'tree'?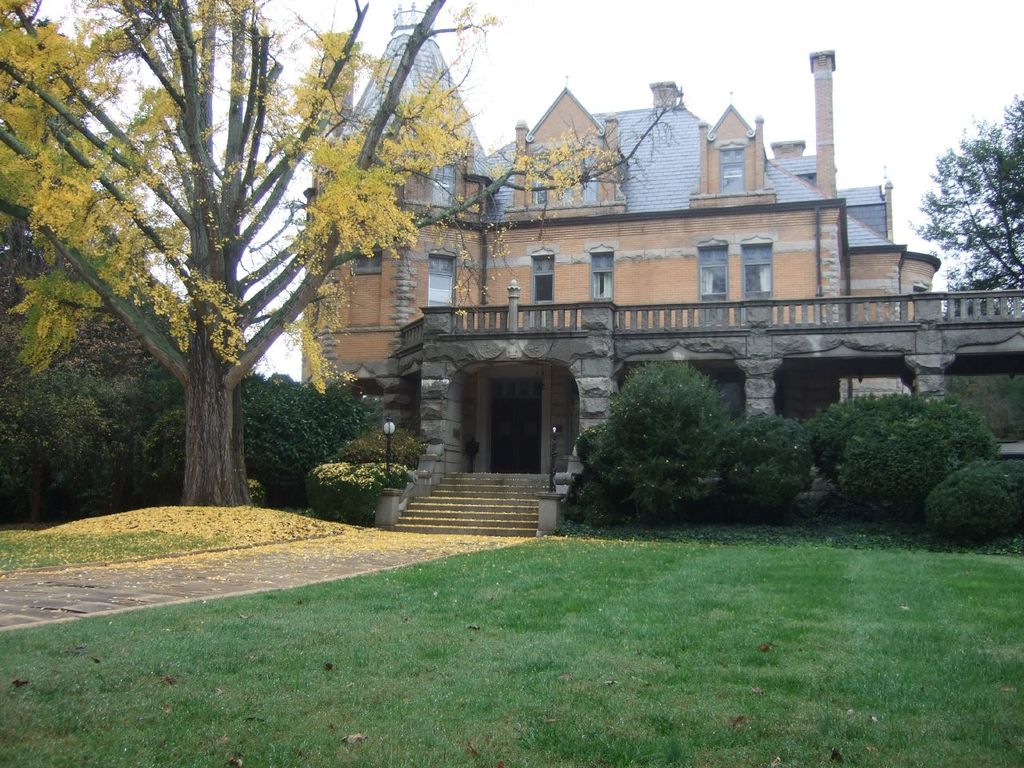
box=[105, 355, 206, 502]
